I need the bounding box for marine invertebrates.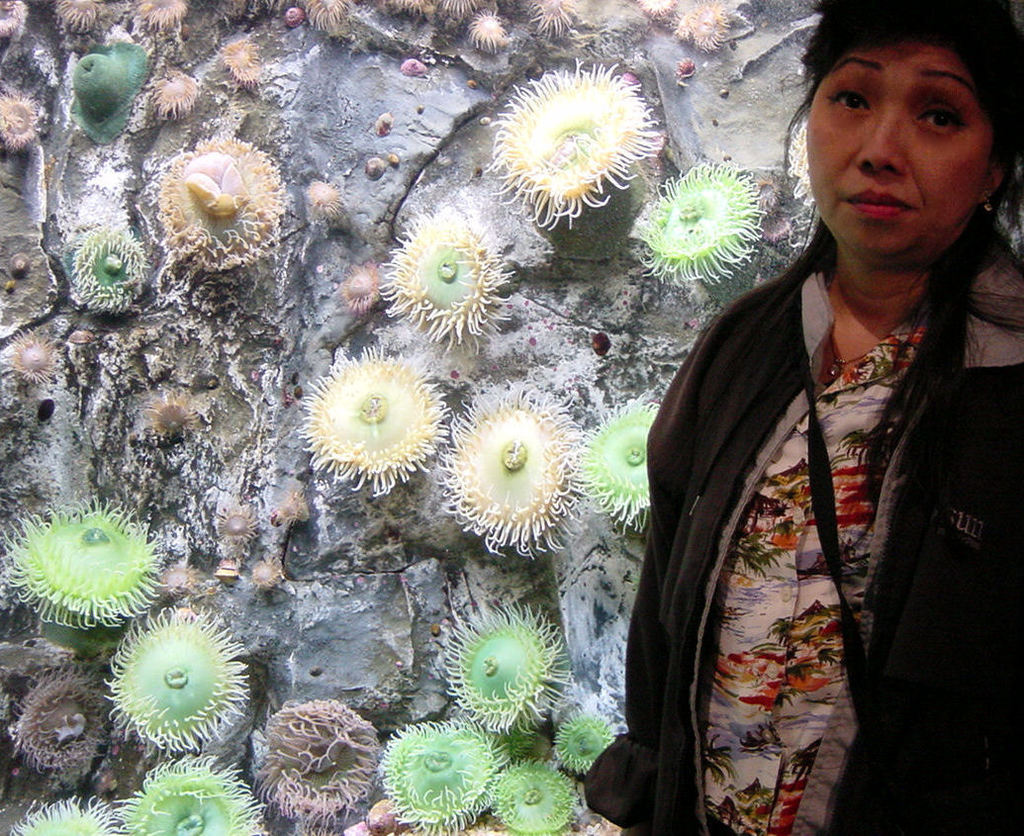
Here it is: left=8, top=485, right=167, bottom=634.
